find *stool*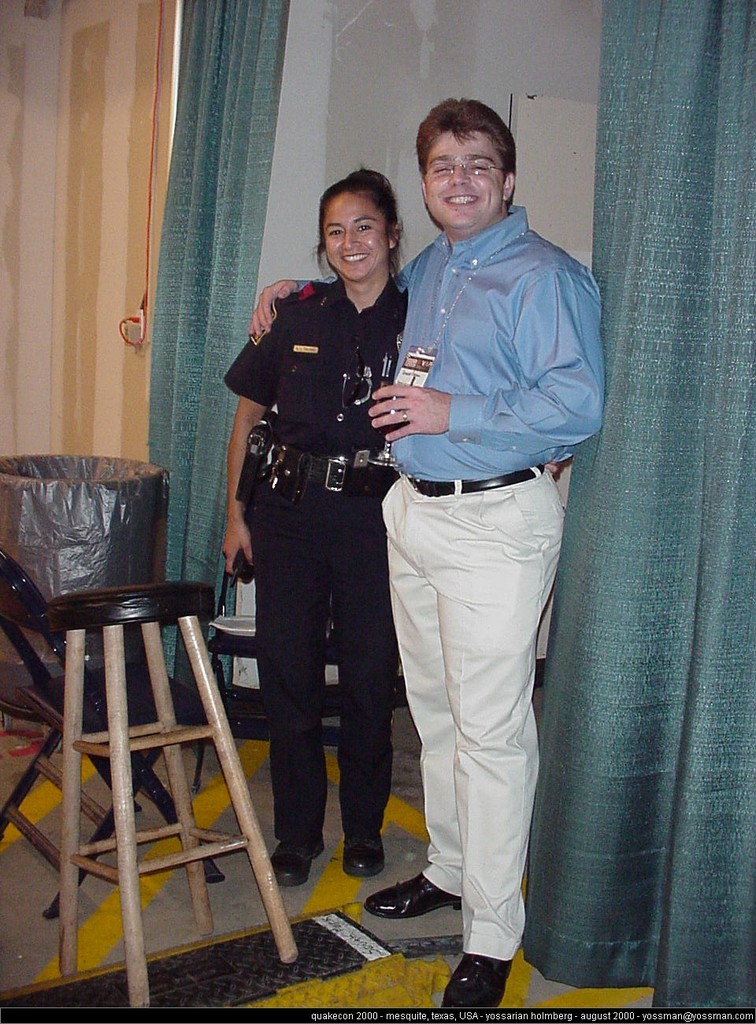
locate(41, 583, 295, 1013)
